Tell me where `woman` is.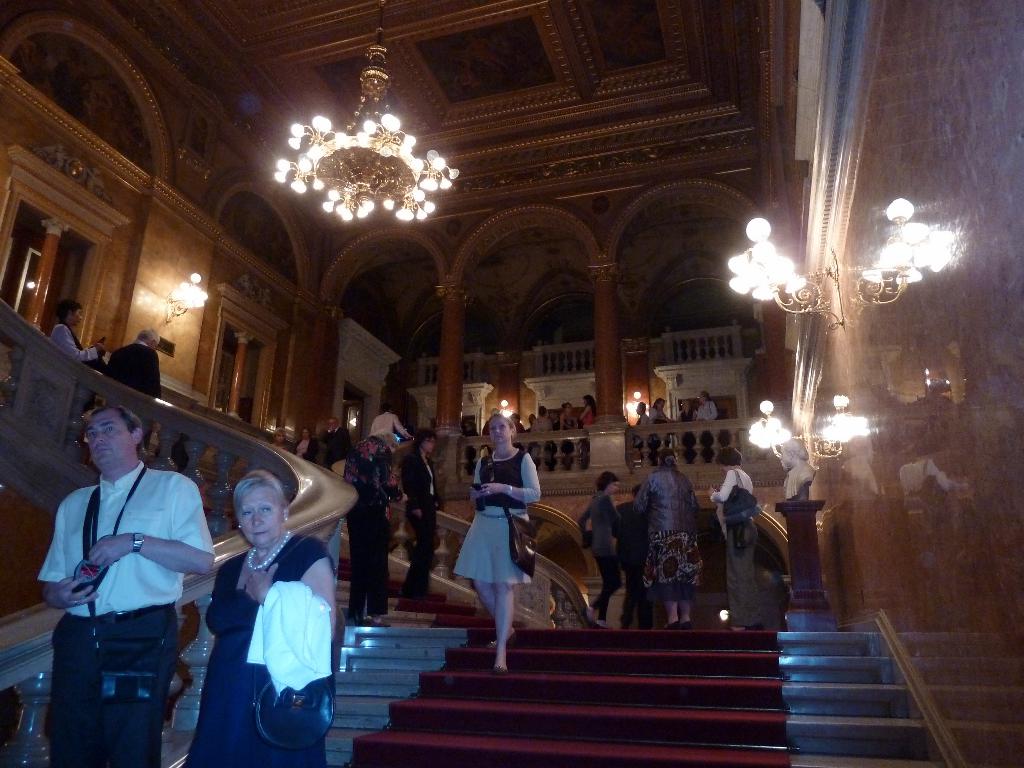
`woman` is at bbox=[638, 444, 706, 626].
